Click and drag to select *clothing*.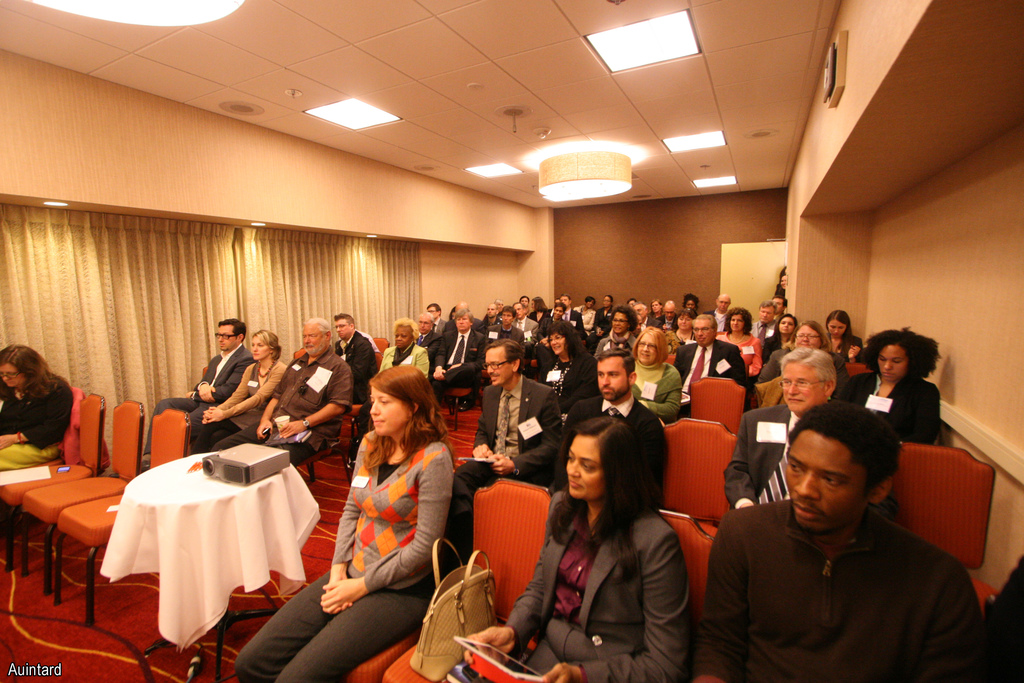
Selection: (left=500, top=507, right=685, bottom=682).
